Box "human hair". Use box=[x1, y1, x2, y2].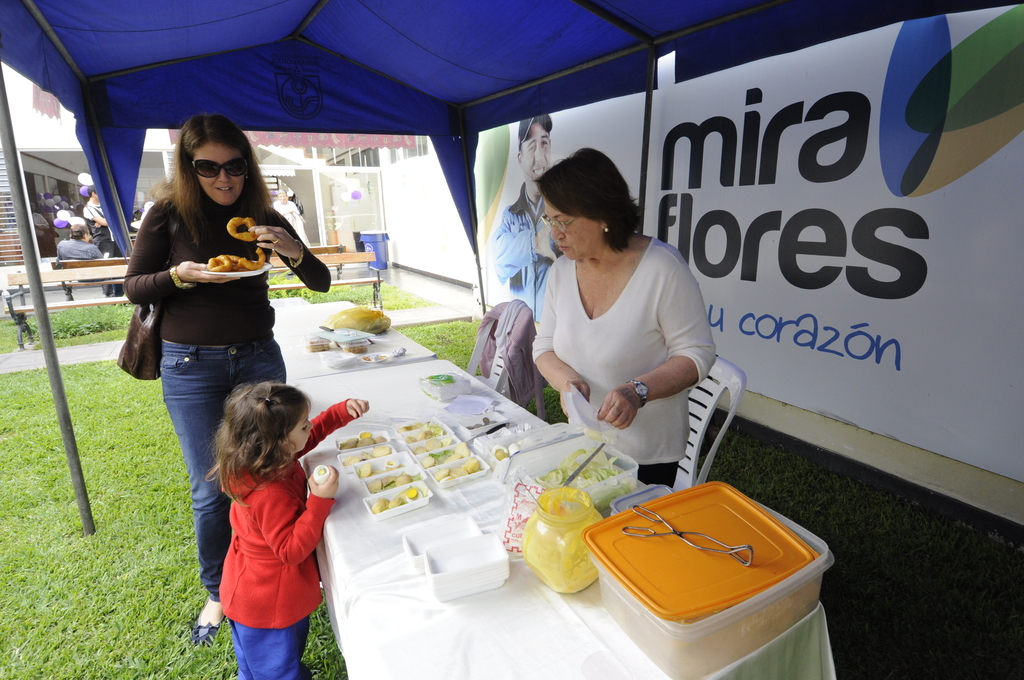
box=[274, 190, 282, 197].
